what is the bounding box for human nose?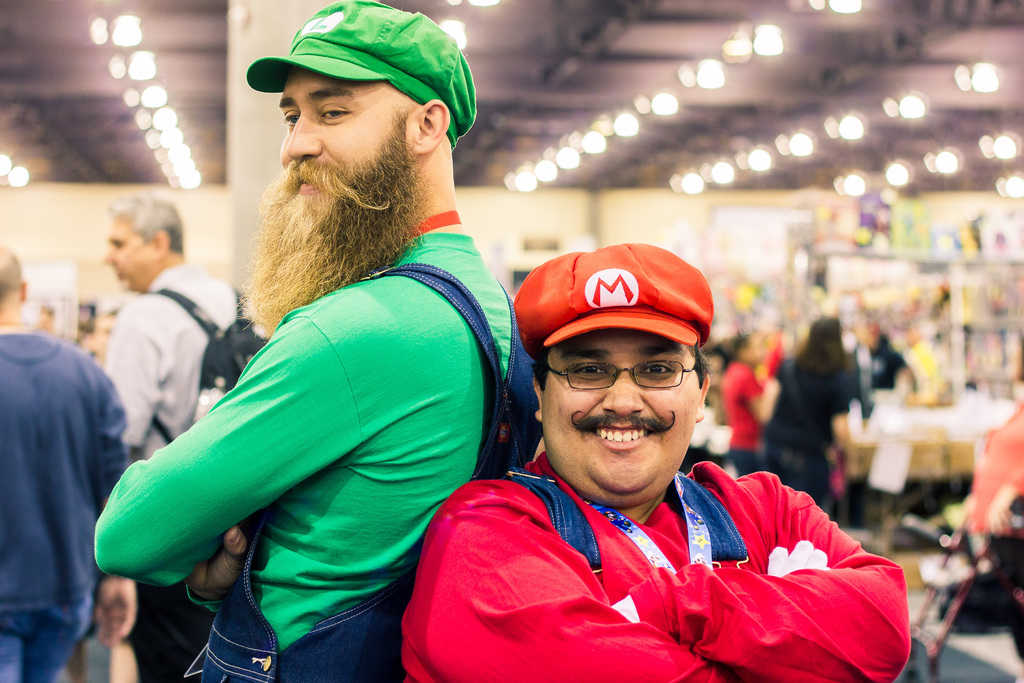
Rect(283, 111, 320, 158).
